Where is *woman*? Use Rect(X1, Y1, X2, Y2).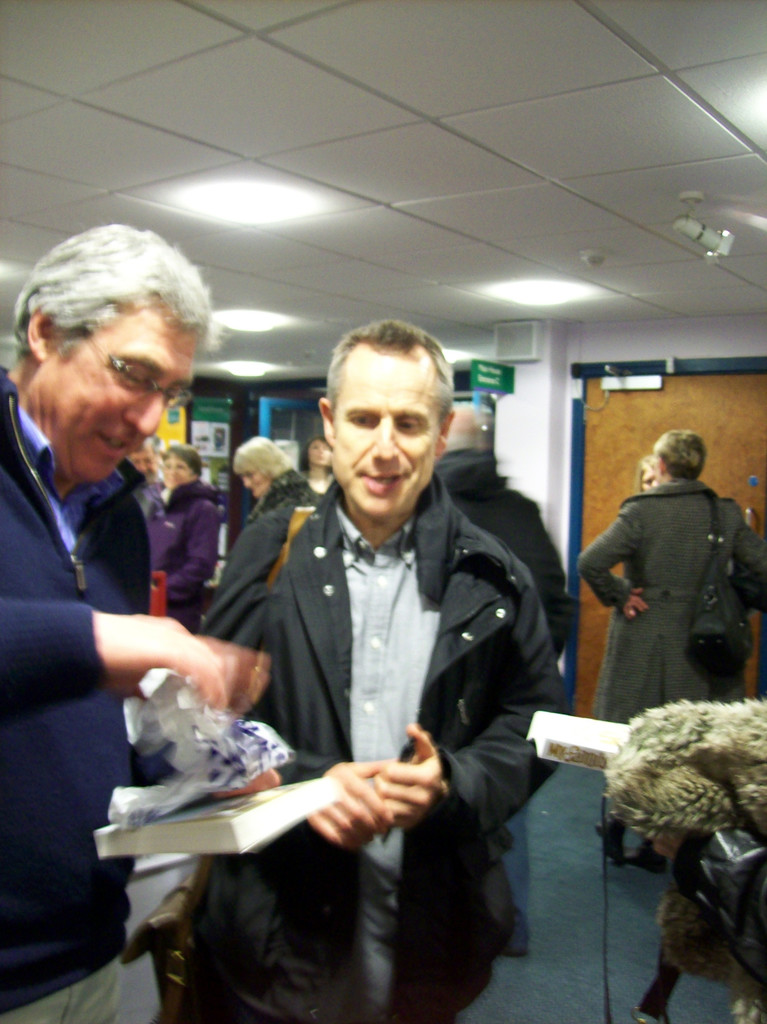
Rect(146, 442, 224, 637).
